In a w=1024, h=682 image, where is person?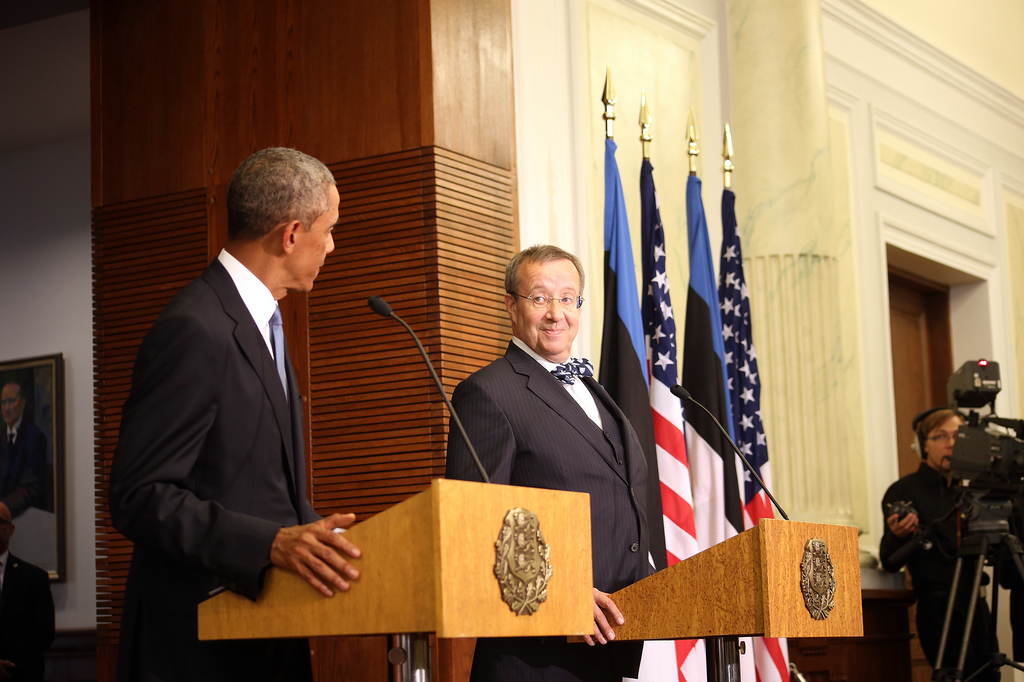
Rect(443, 245, 650, 681).
